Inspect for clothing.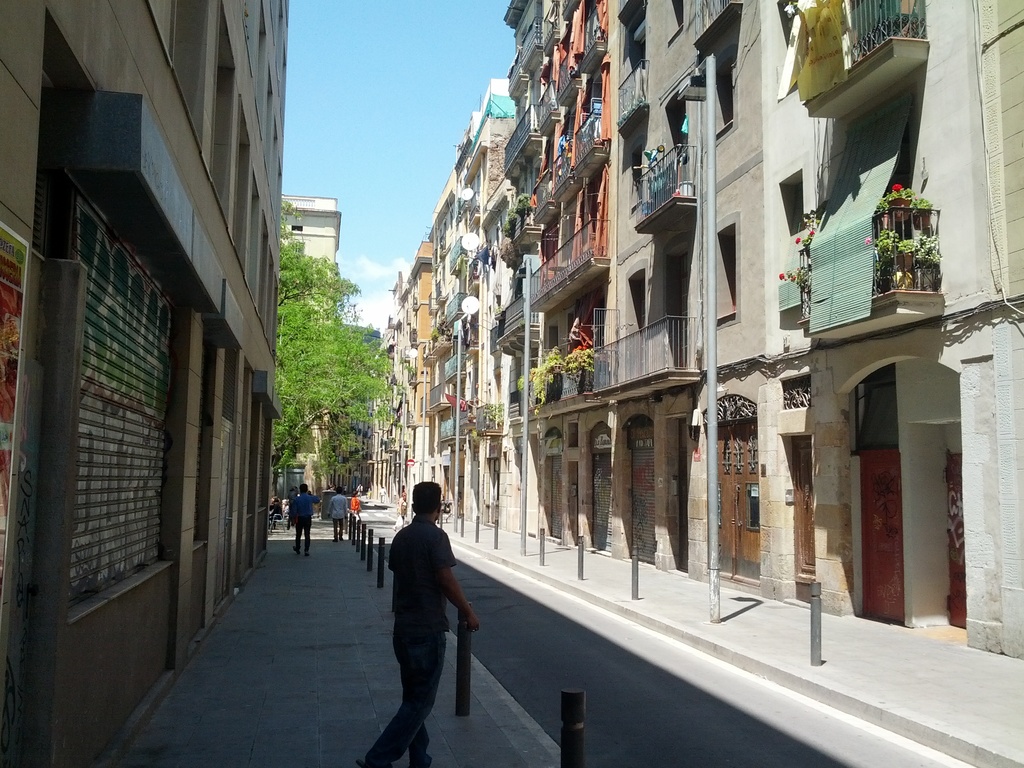
Inspection: <bbox>292, 494, 320, 554</bbox>.
